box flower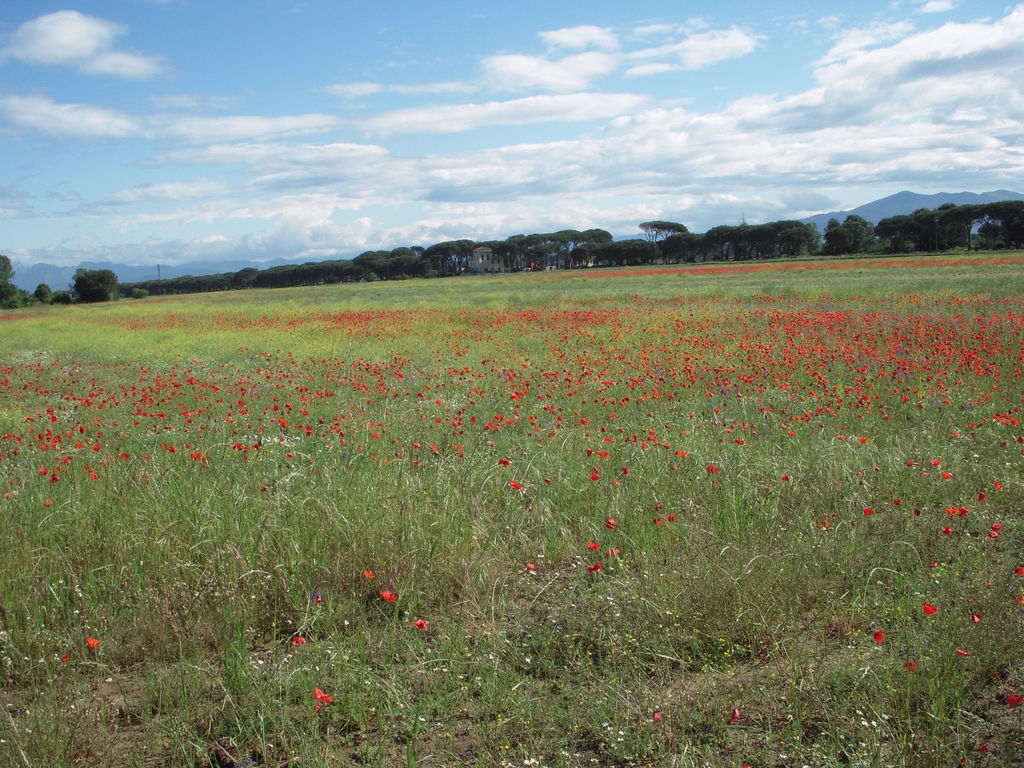
1003,685,1023,709
